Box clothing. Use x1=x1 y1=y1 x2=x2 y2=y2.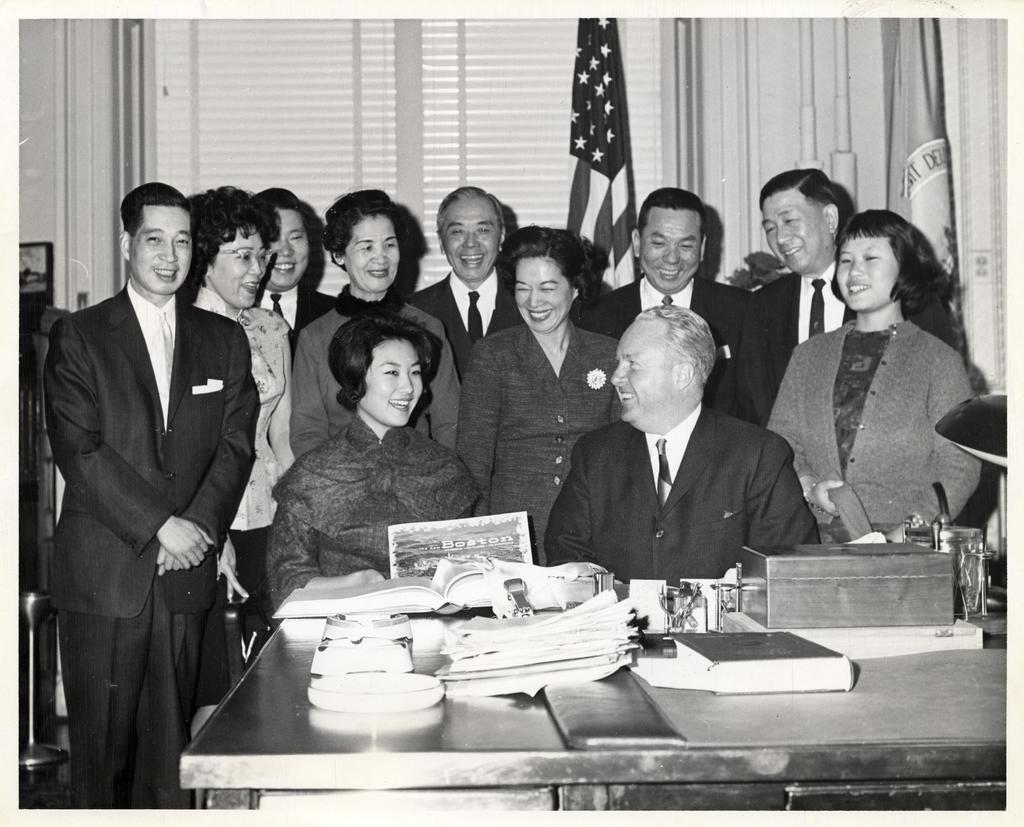
x1=765 y1=306 x2=985 y2=536.
